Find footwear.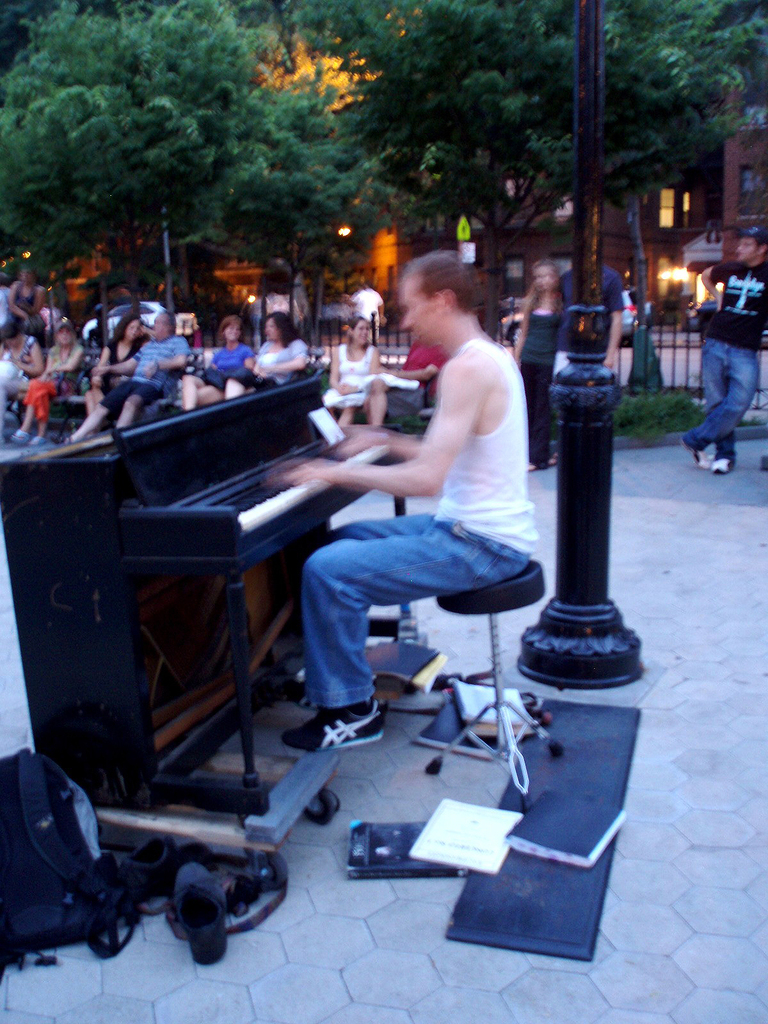
bbox(284, 696, 383, 751).
